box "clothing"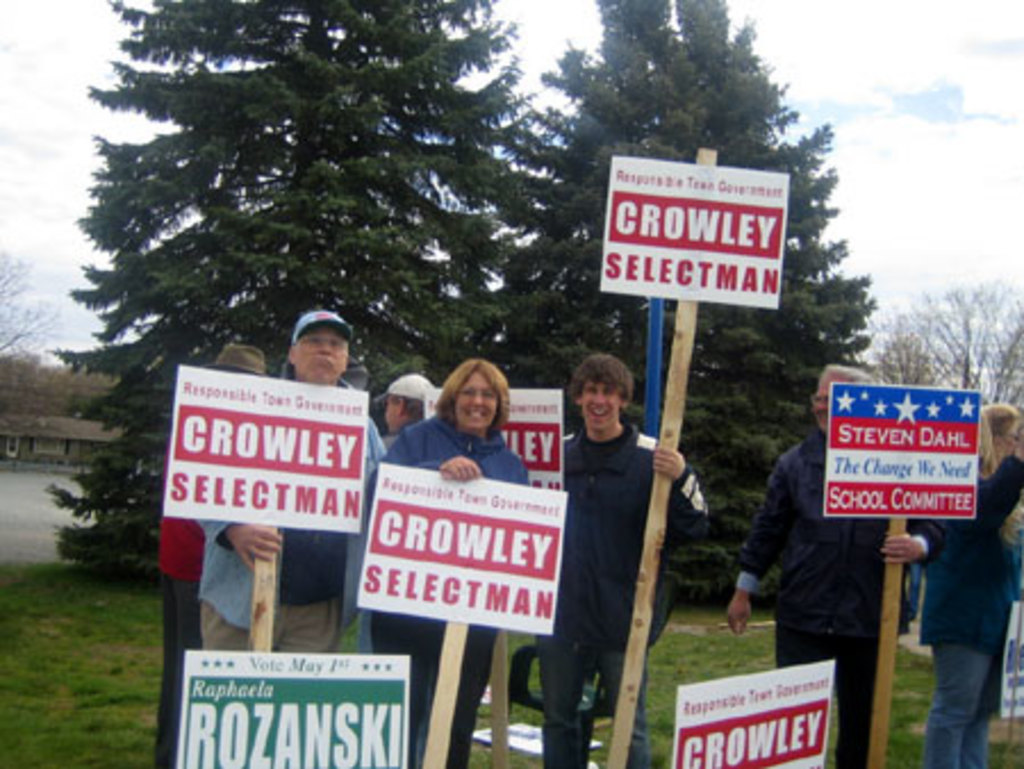
l=152, t=514, r=207, b=767
